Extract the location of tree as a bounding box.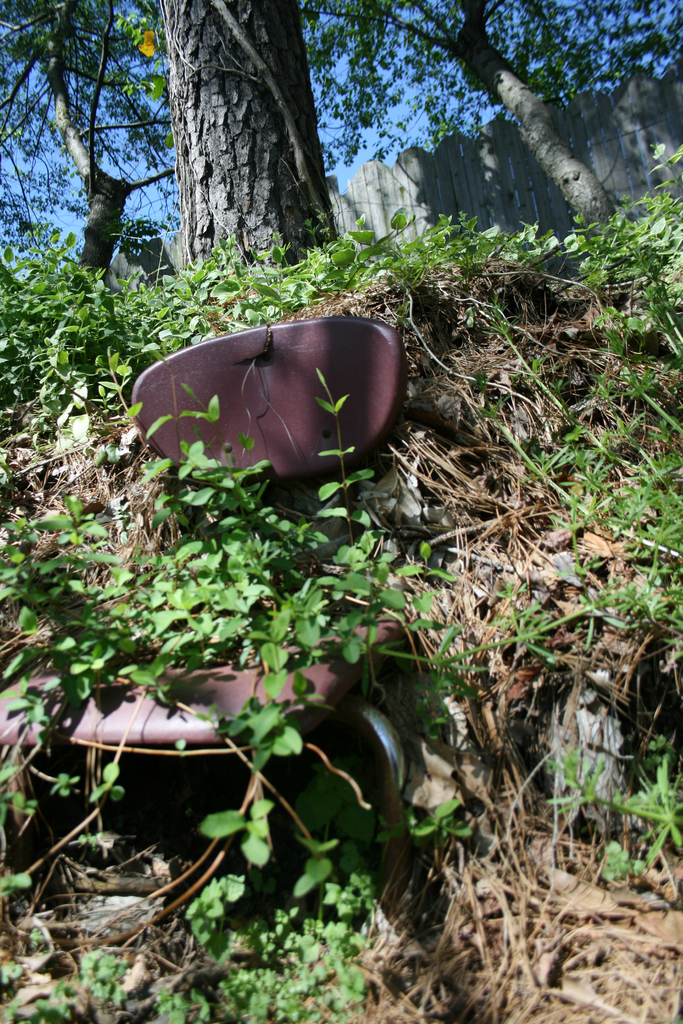
l=297, t=0, r=682, b=239.
